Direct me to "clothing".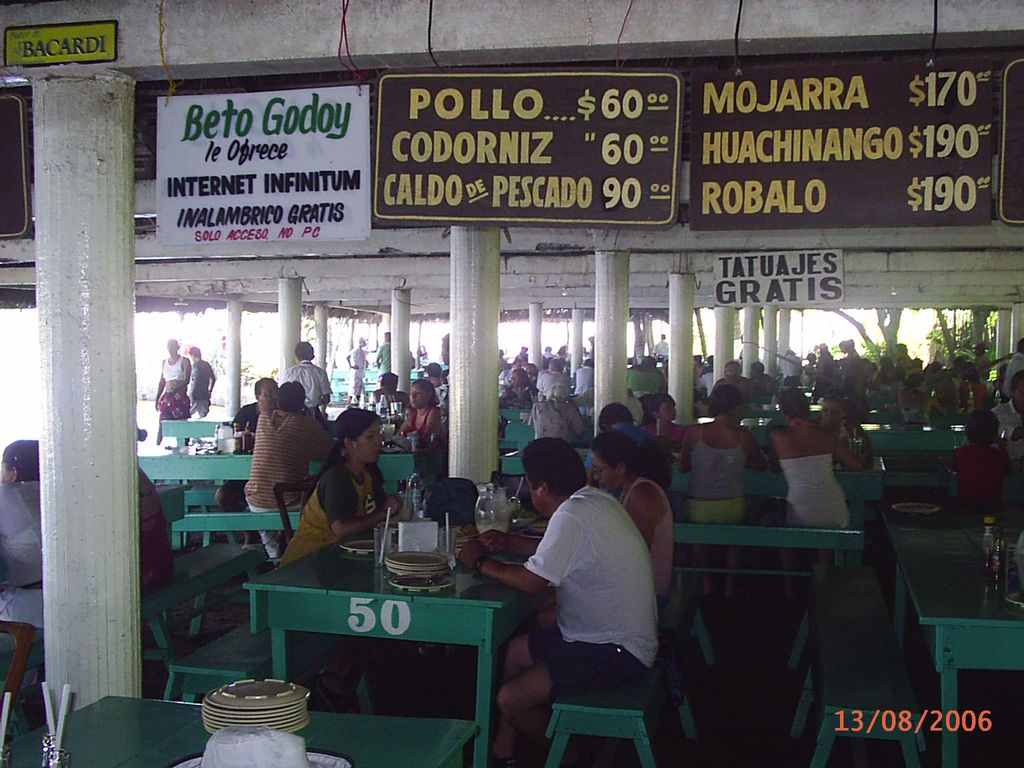
Direction: 986, 393, 1020, 444.
